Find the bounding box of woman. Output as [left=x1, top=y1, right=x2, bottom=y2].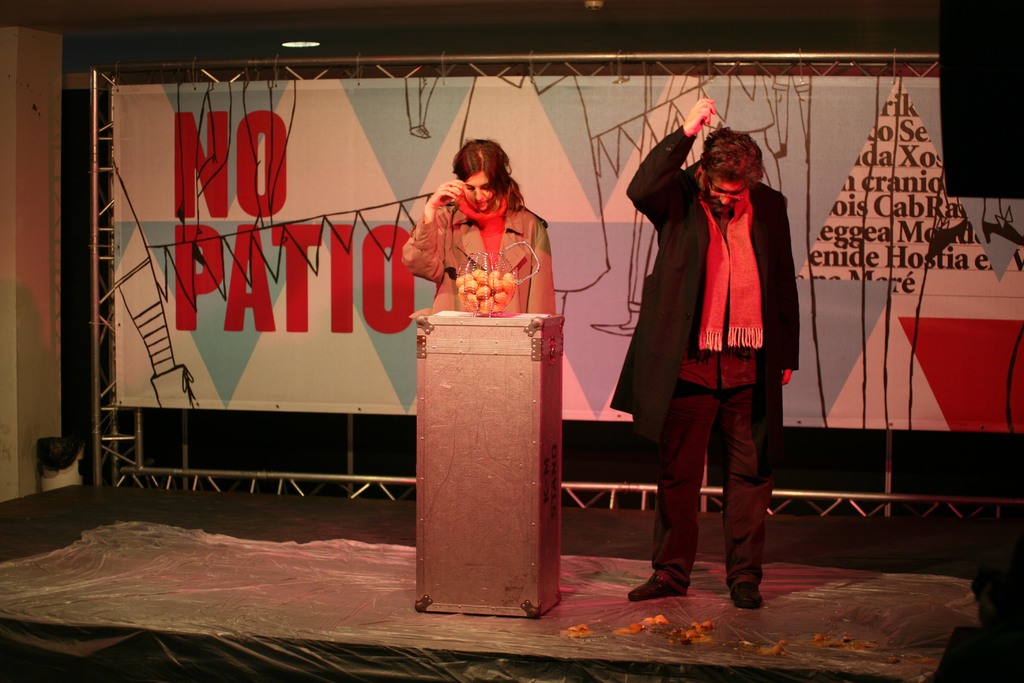
[left=410, top=127, right=554, bottom=333].
